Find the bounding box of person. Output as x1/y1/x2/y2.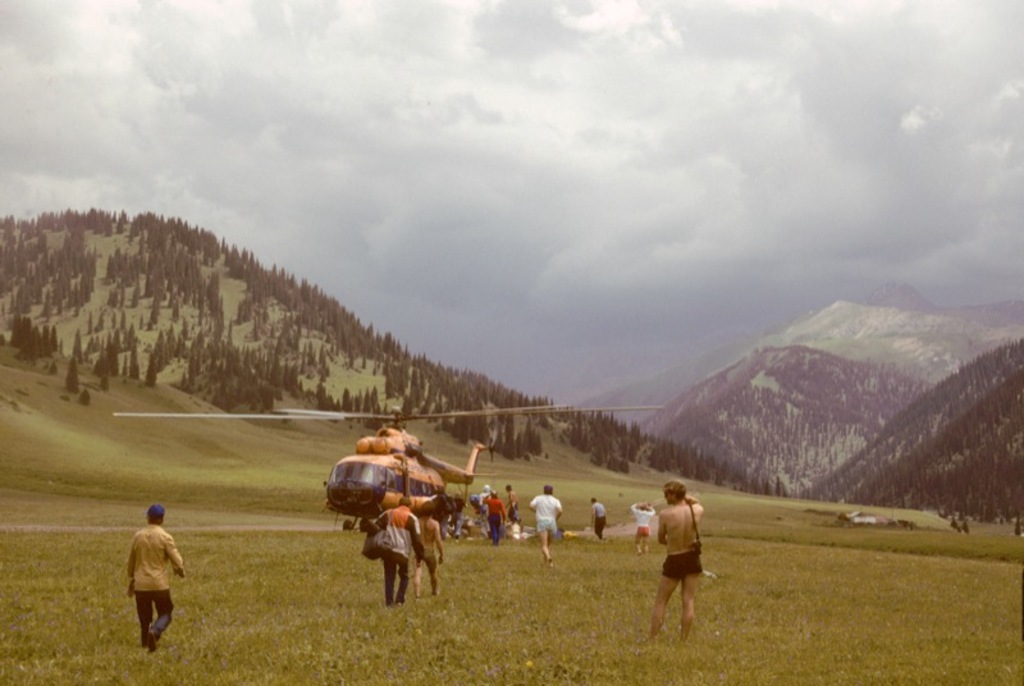
483/490/504/543.
